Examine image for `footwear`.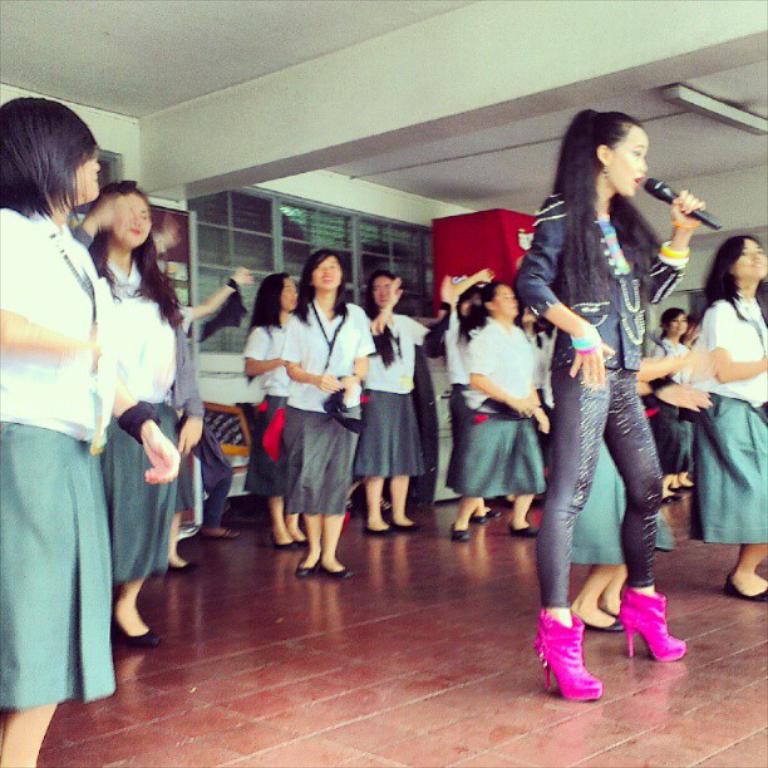
Examination result: BBox(296, 537, 307, 547).
